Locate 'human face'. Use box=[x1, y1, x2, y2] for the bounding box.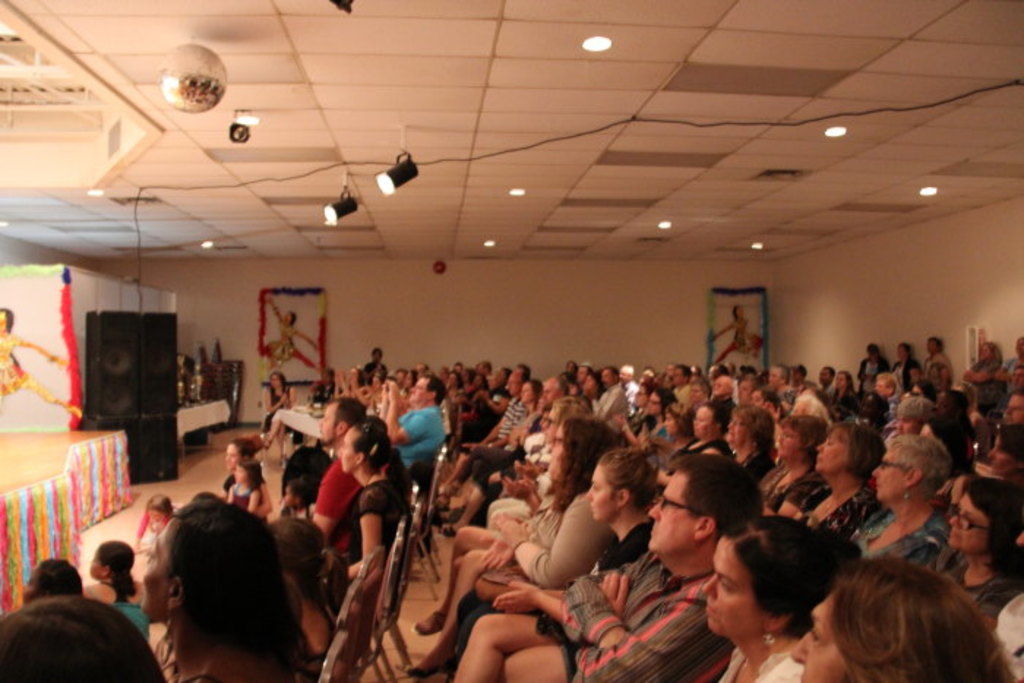
box=[945, 496, 990, 550].
